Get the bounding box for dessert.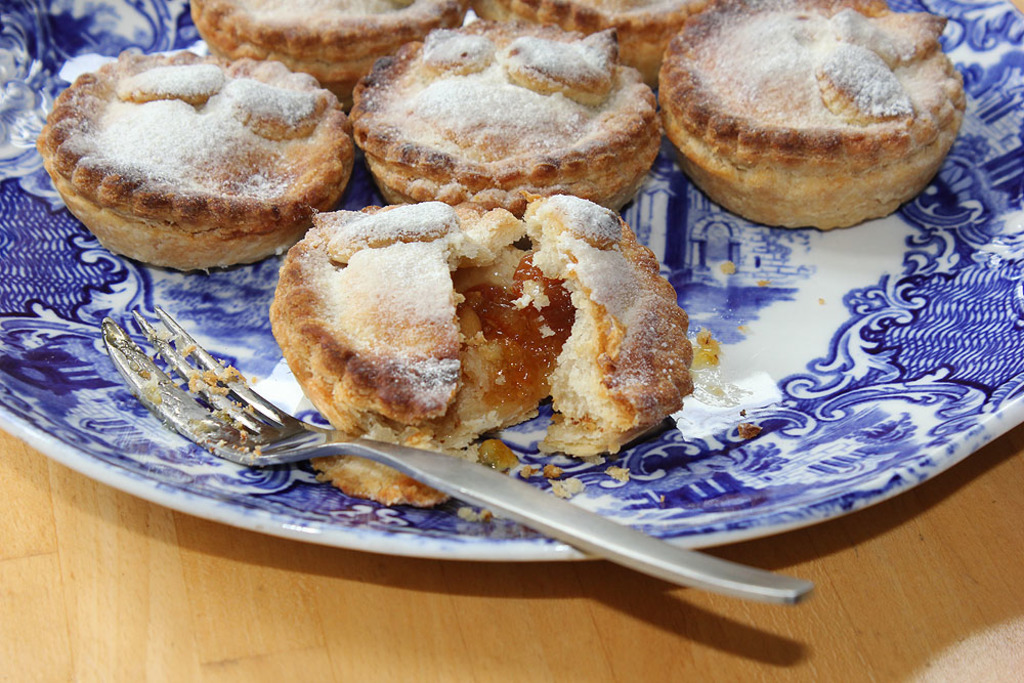
(663, 9, 950, 224).
